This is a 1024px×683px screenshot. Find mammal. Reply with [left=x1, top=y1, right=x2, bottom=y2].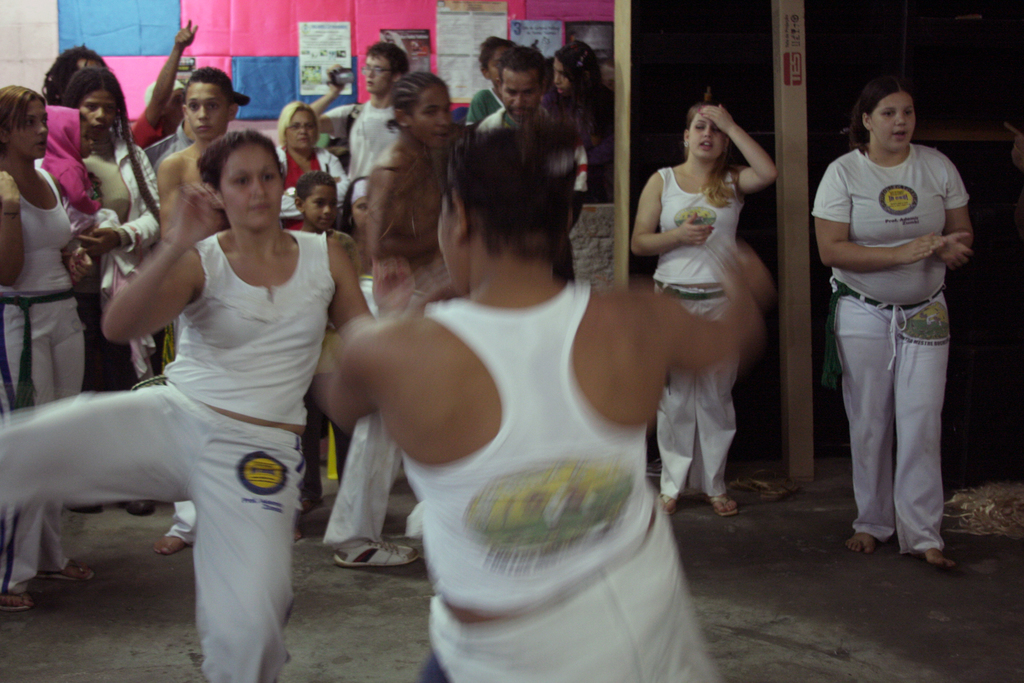
[left=341, top=172, right=374, bottom=279].
